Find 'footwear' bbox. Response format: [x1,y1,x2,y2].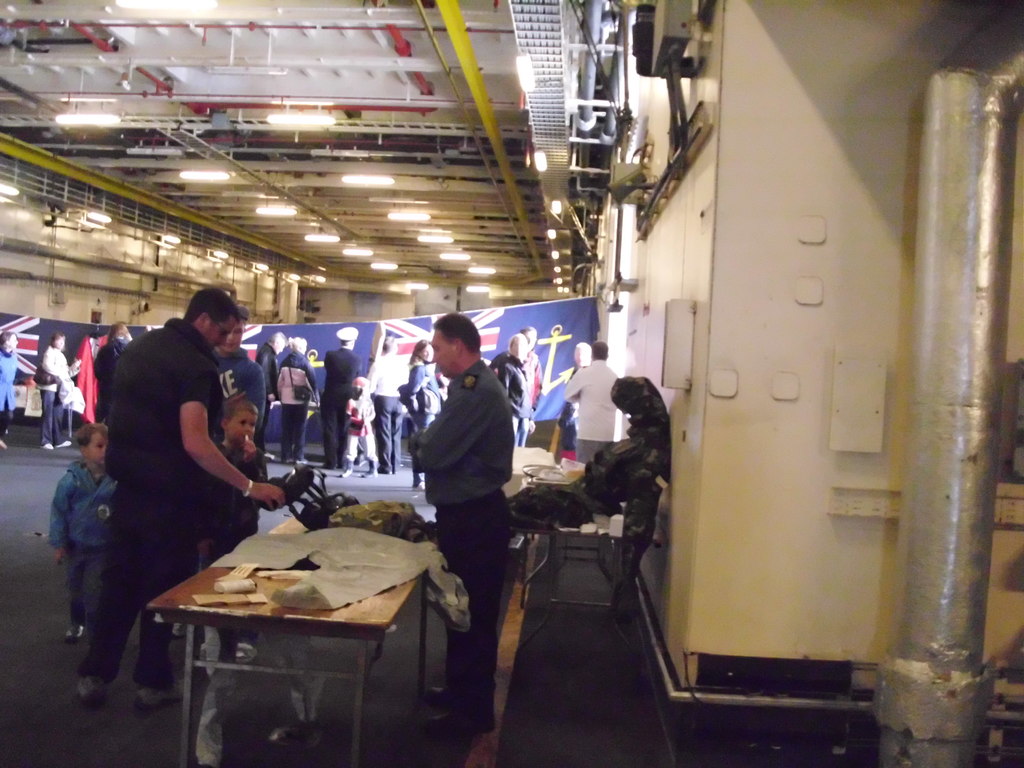
[61,618,88,647].
